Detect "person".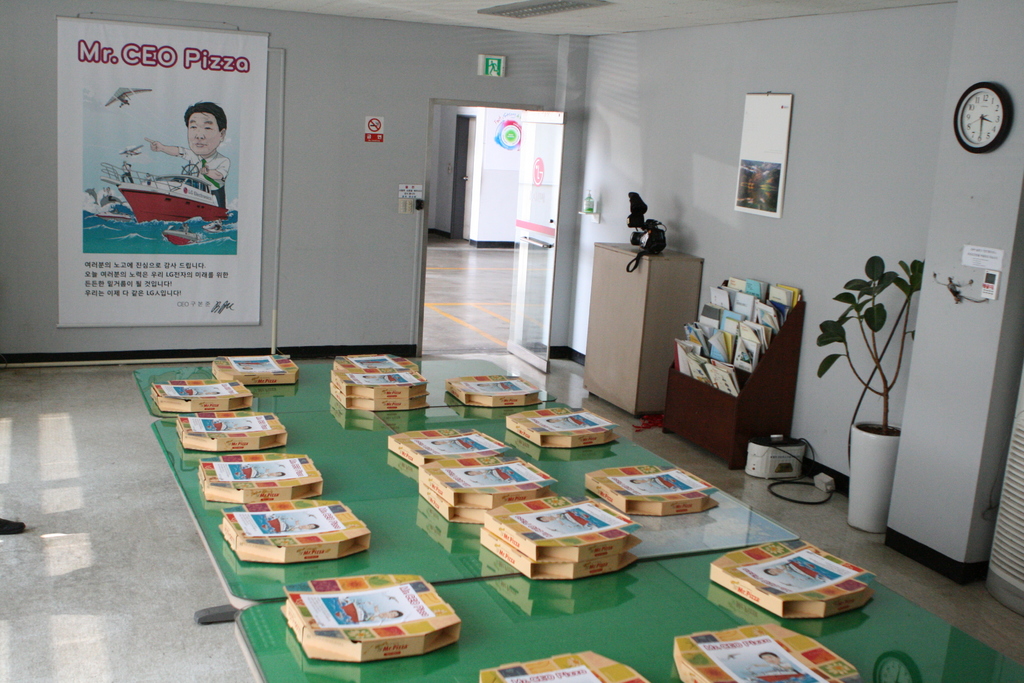
Detected at left=137, top=103, right=230, bottom=209.
